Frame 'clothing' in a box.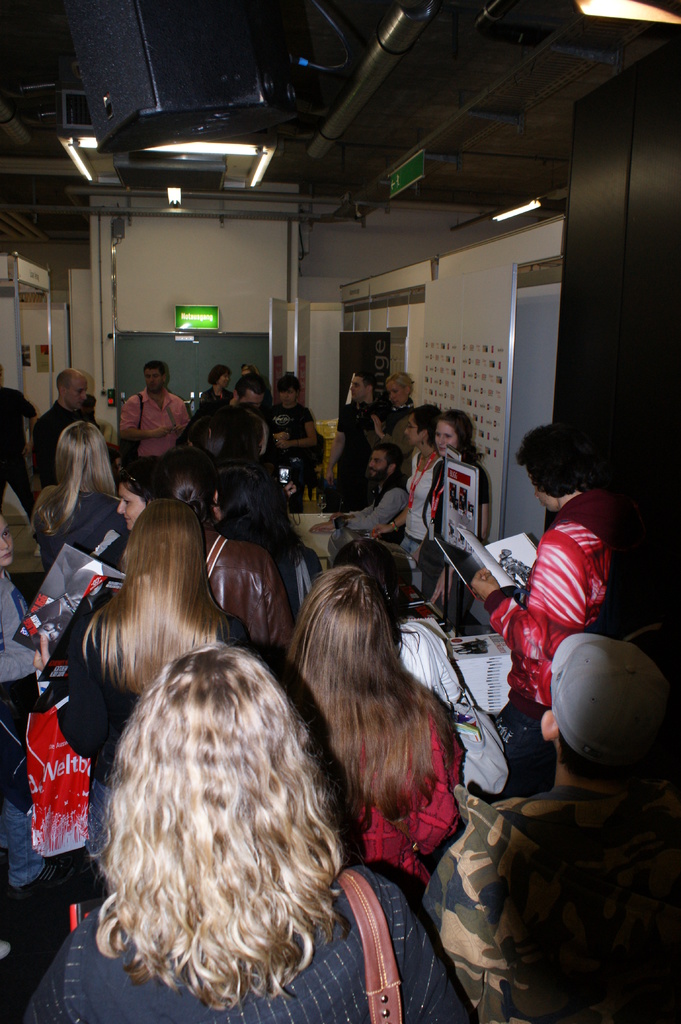
[x1=196, y1=527, x2=287, y2=668].
